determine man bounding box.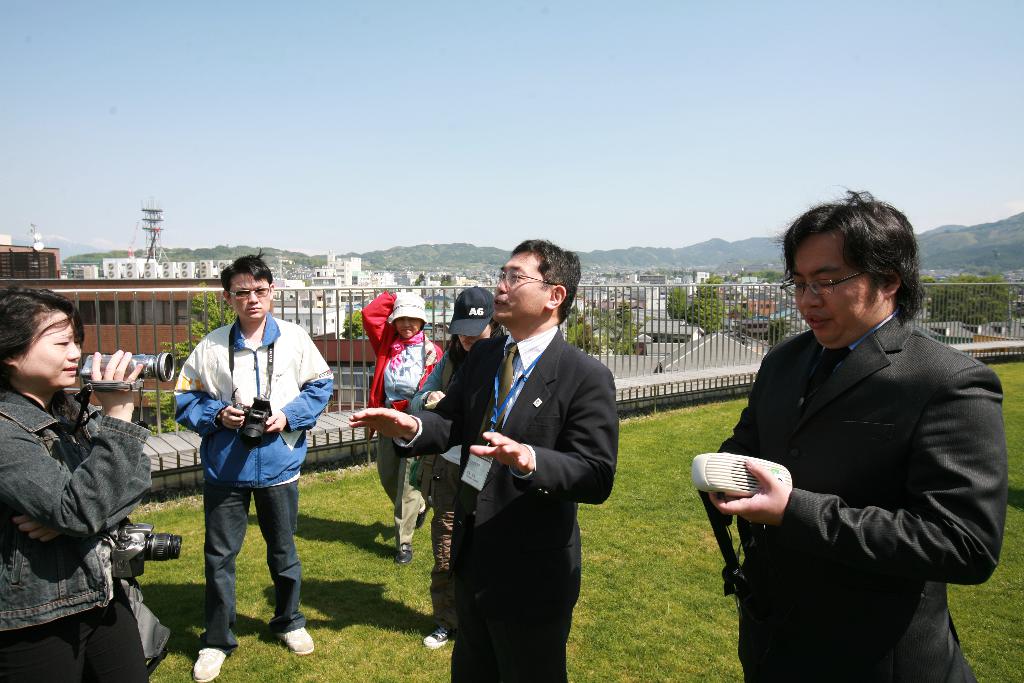
Determined: {"x1": 170, "y1": 254, "x2": 335, "y2": 682}.
